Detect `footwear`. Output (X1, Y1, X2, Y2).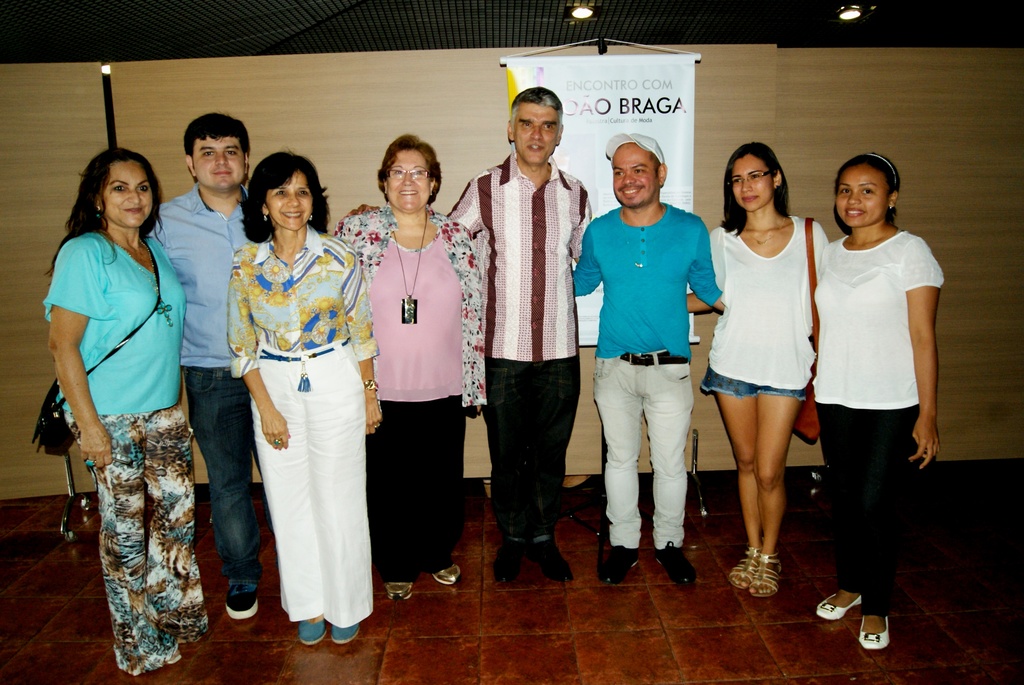
(297, 613, 323, 645).
